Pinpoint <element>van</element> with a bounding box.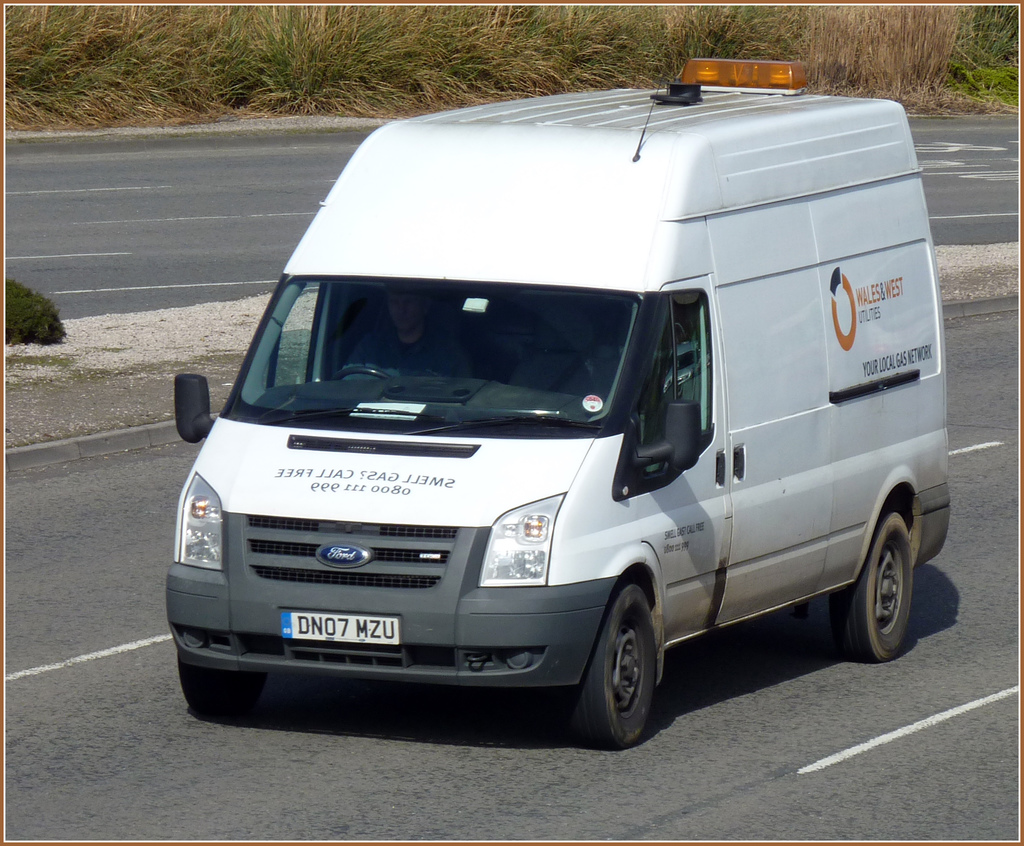
crop(170, 58, 954, 749).
